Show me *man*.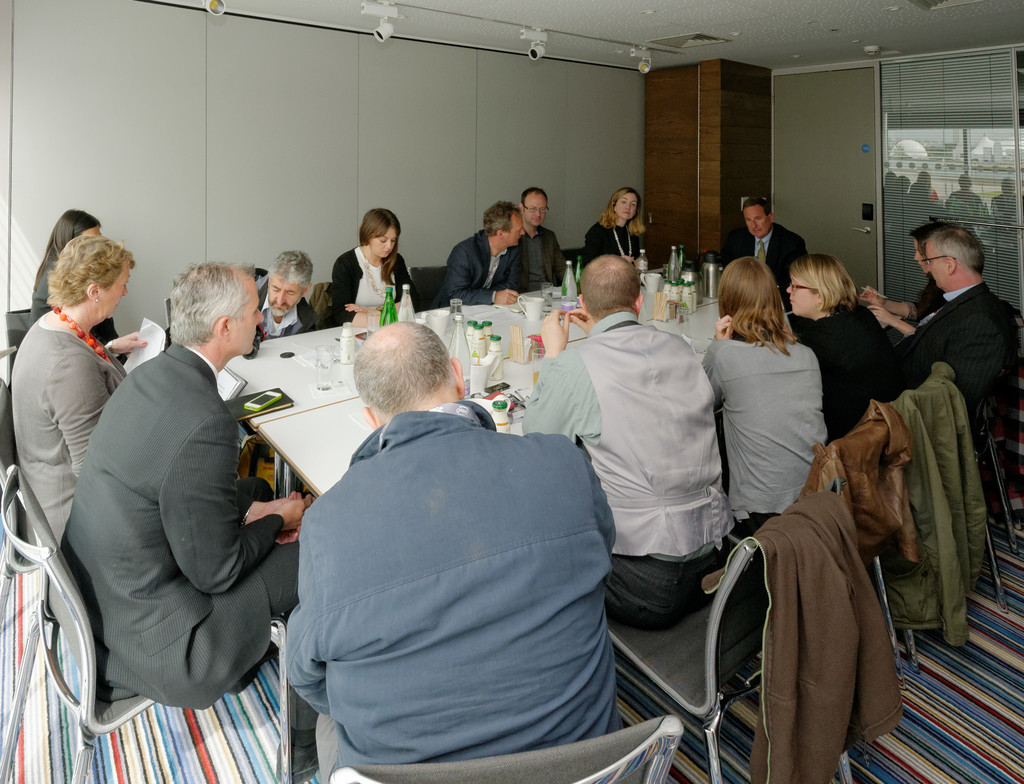
*man* is here: [left=517, top=251, right=740, bottom=634].
